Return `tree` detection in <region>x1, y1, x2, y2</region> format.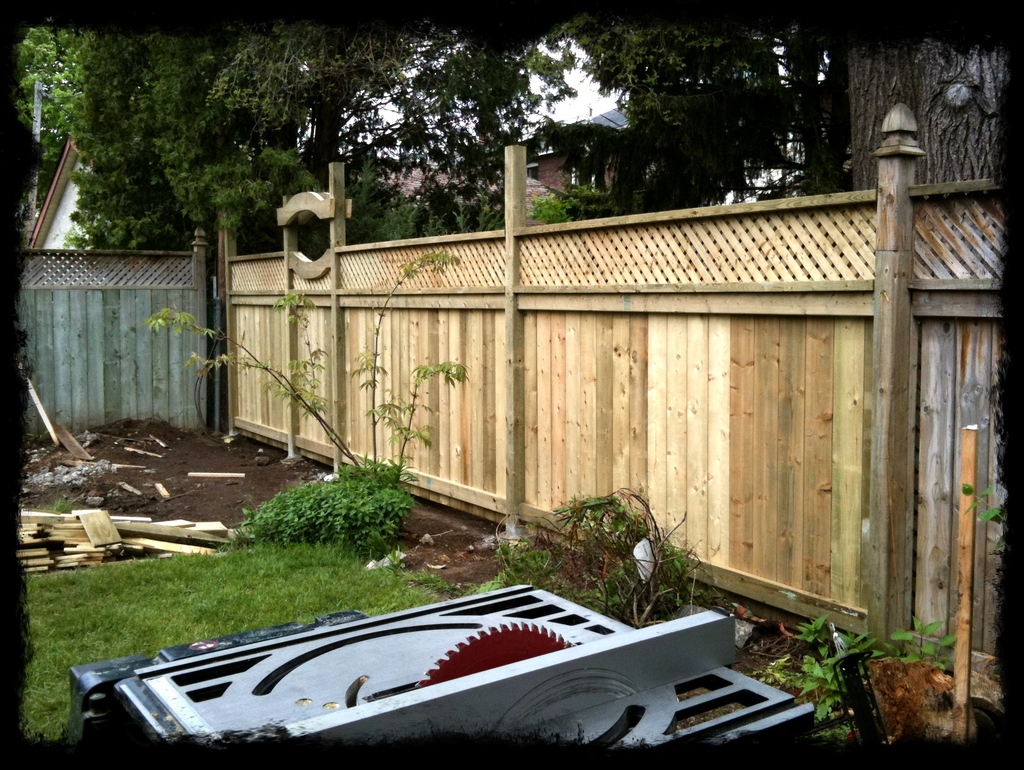
<region>20, 16, 1009, 269</region>.
